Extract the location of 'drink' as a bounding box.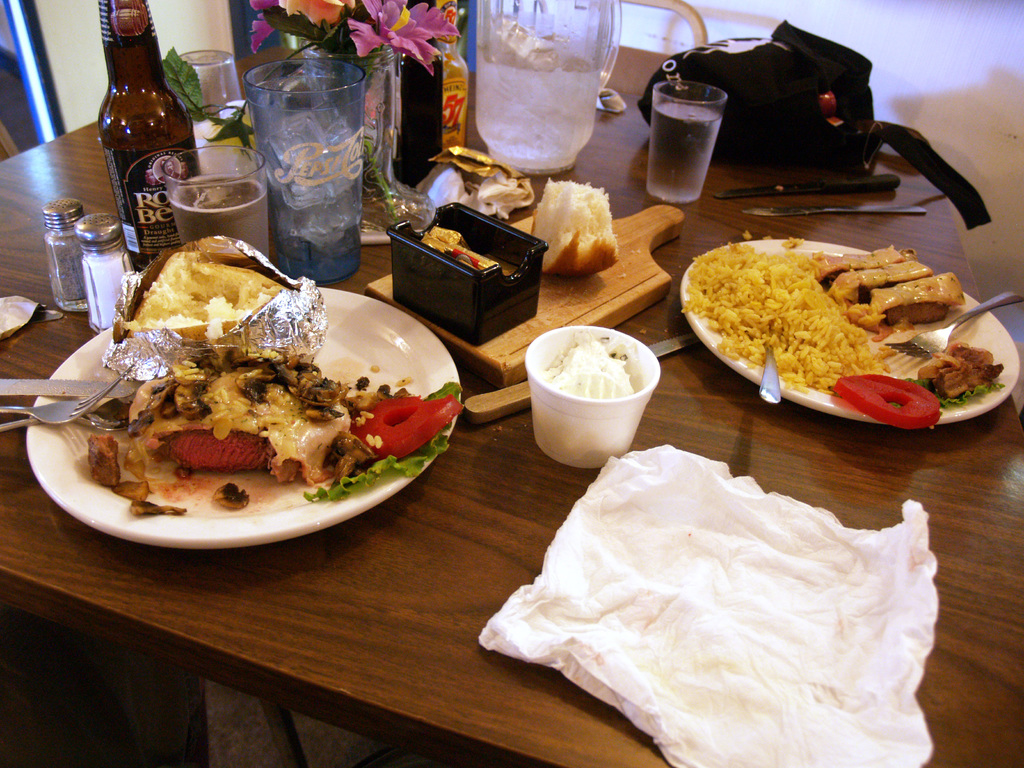
x1=175 y1=173 x2=269 y2=260.
